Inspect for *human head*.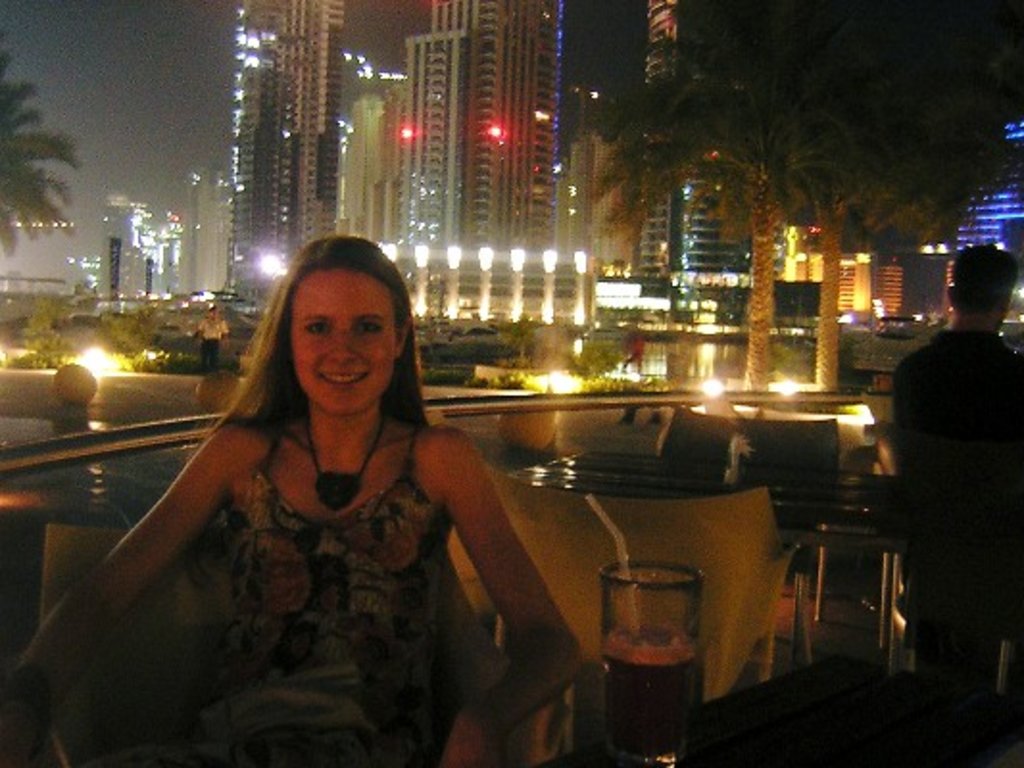
Inspection: 248, 240, 407, 413.
